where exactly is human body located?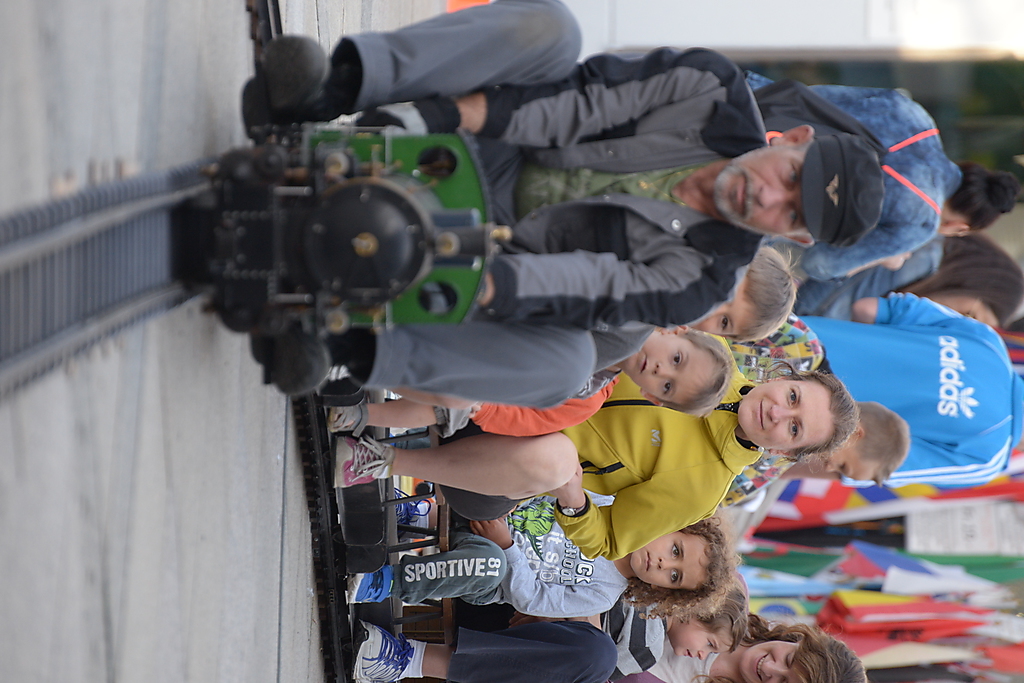
Its bounding box is crop(587, 609, 671, 677).
